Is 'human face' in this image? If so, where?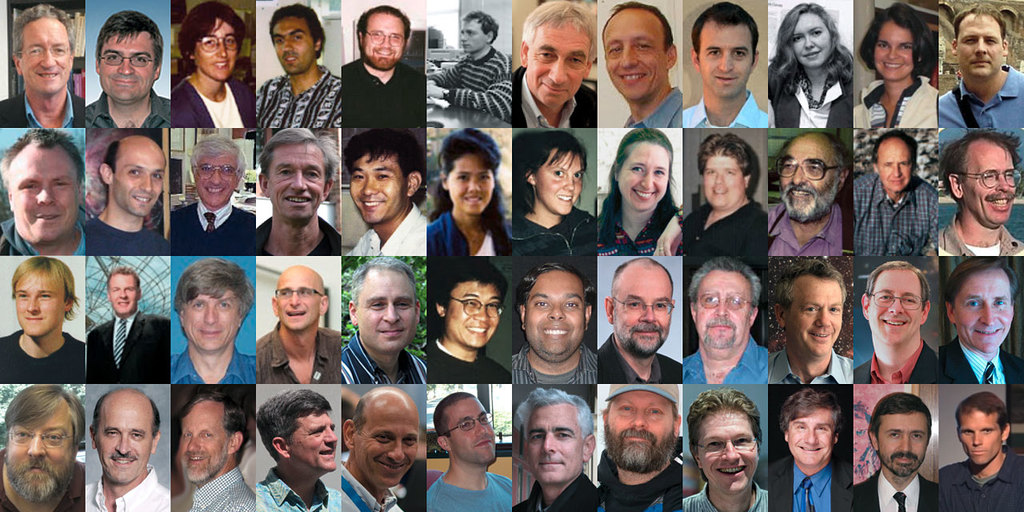
Yes, at detection(788, 19, 831, 70).
